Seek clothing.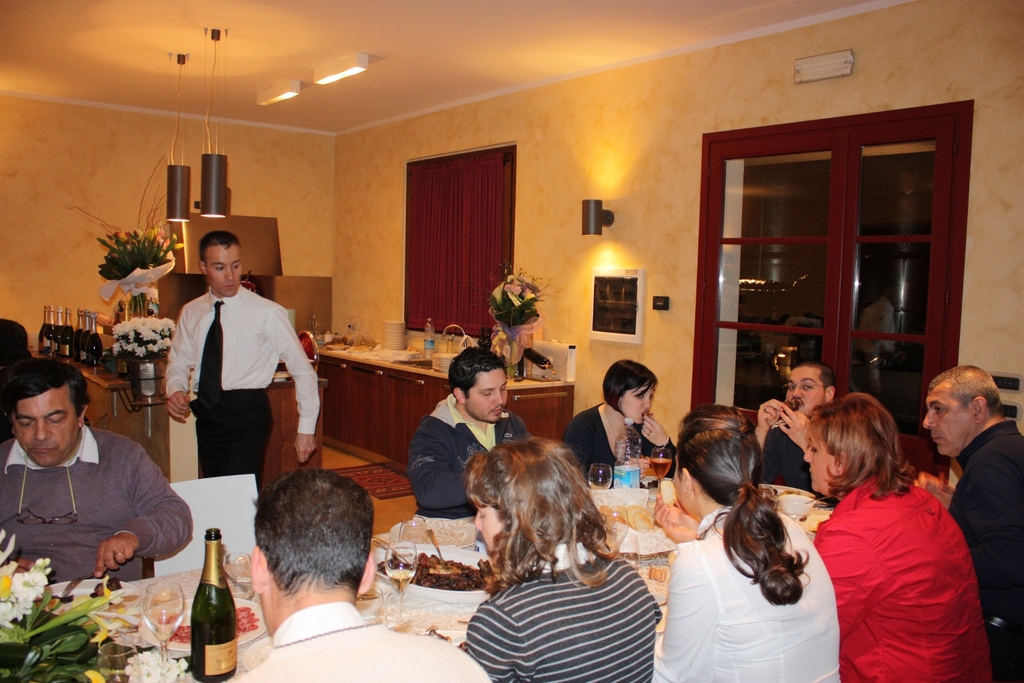
1 320 31 413.
